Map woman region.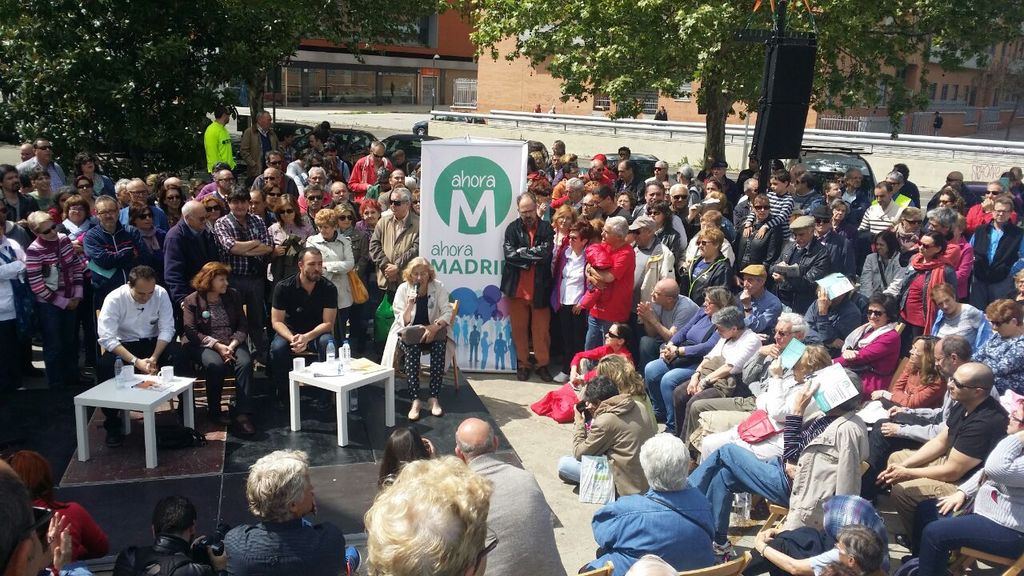
Mapped to <box>838,199,866,251</box>.
